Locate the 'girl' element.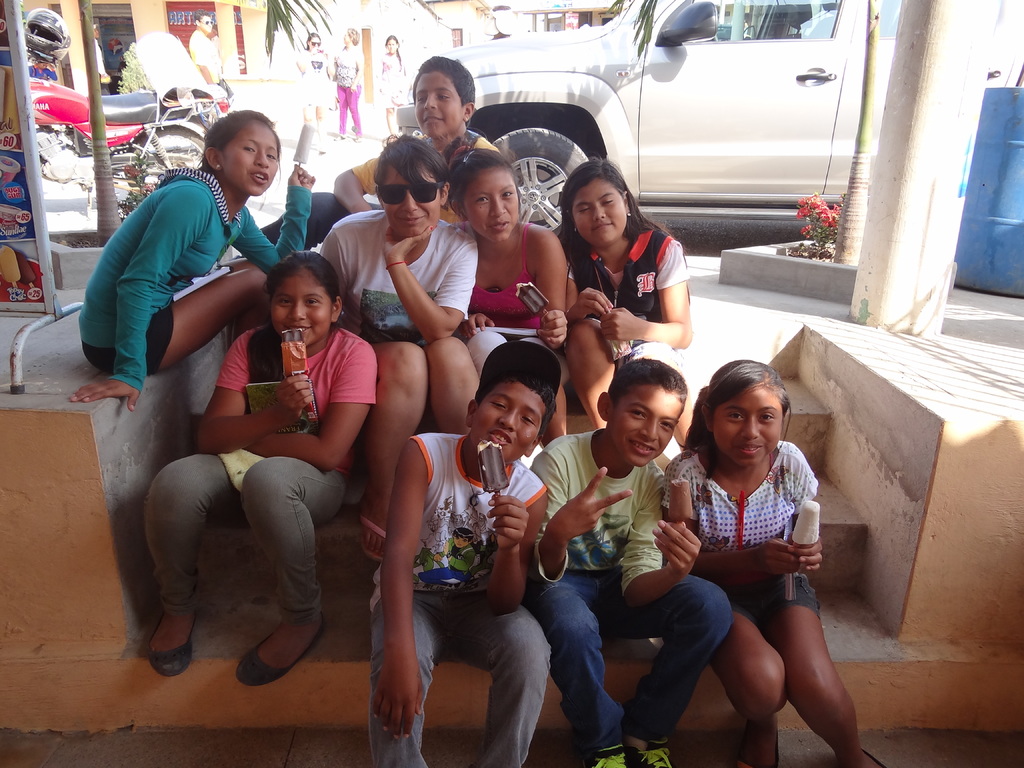
Element bbox: 134/244/380/690.
